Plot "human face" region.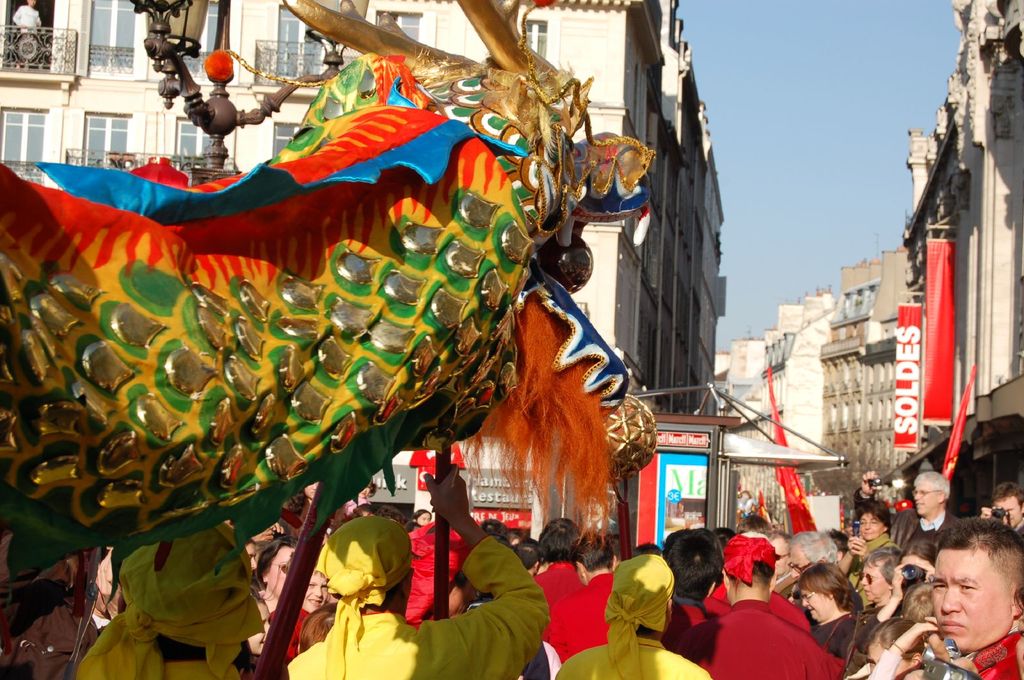
Plotted at BBox(929, 547, 1016, 648).
